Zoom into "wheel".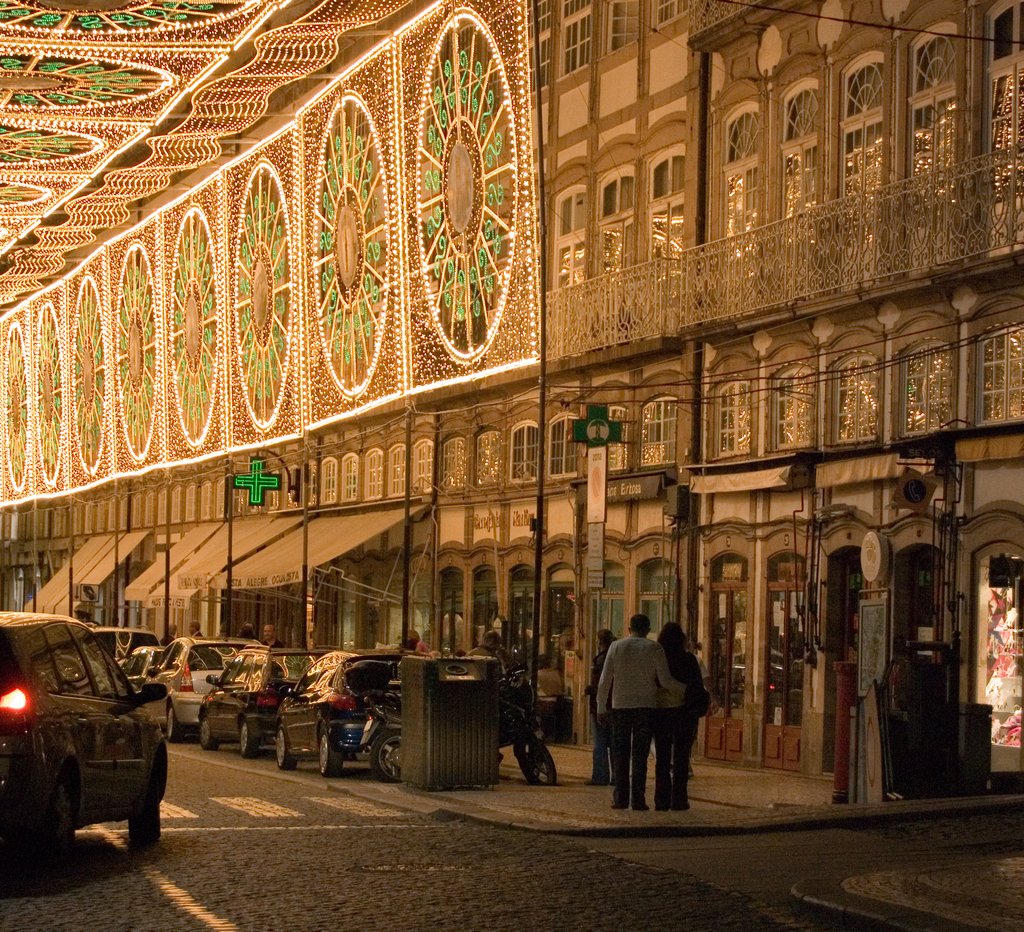
Zoom target: 367:731:407:787.
